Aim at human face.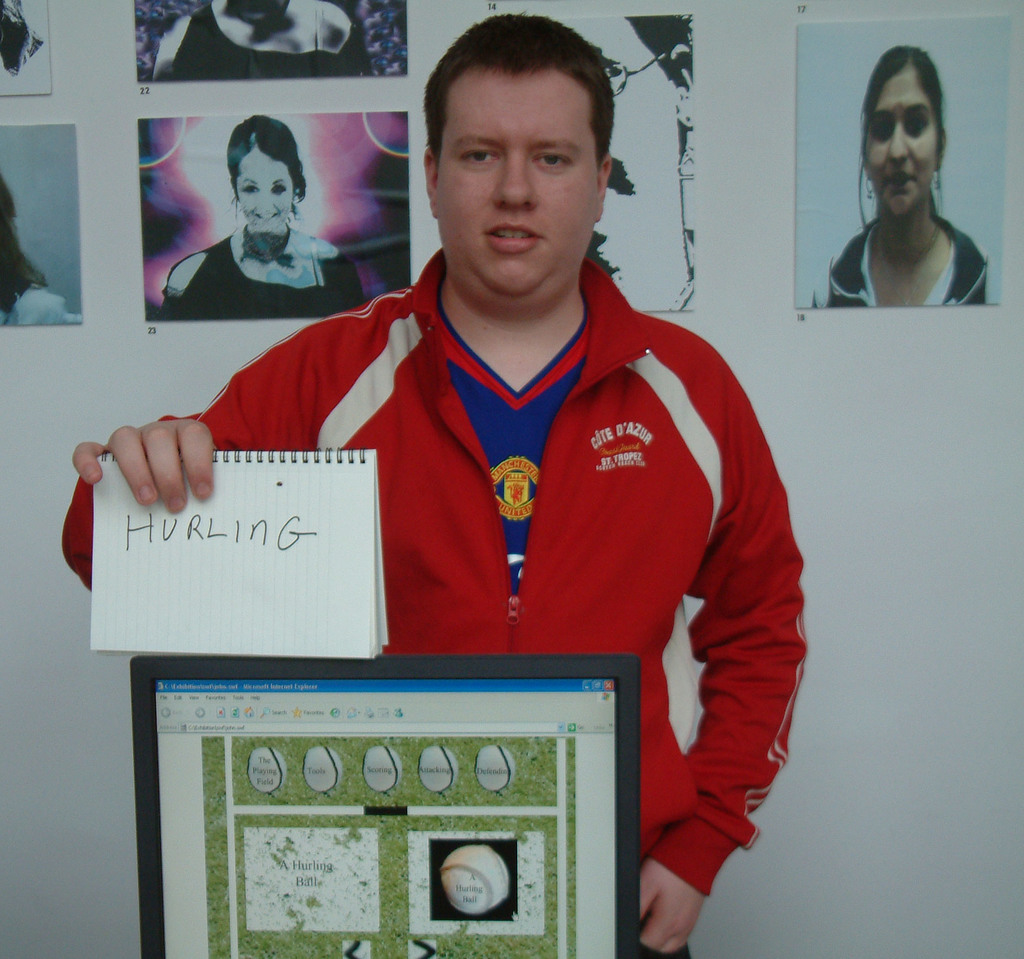
Aimed at [x1=234, y1=149, x2=294, y2=237].
